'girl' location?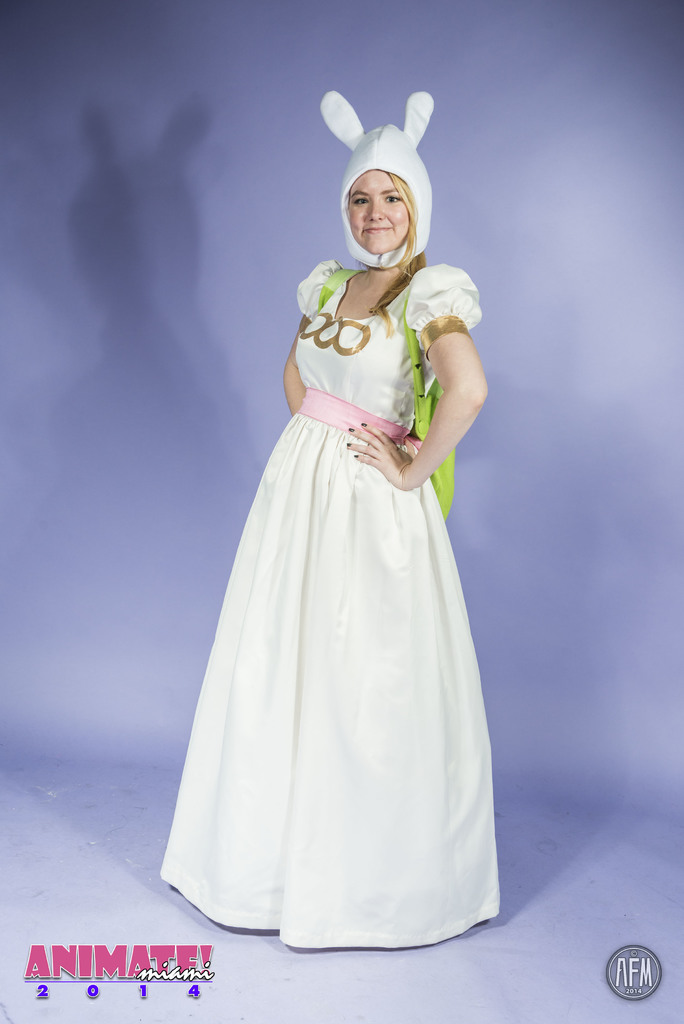
rect(158, 95, 502, 947)
